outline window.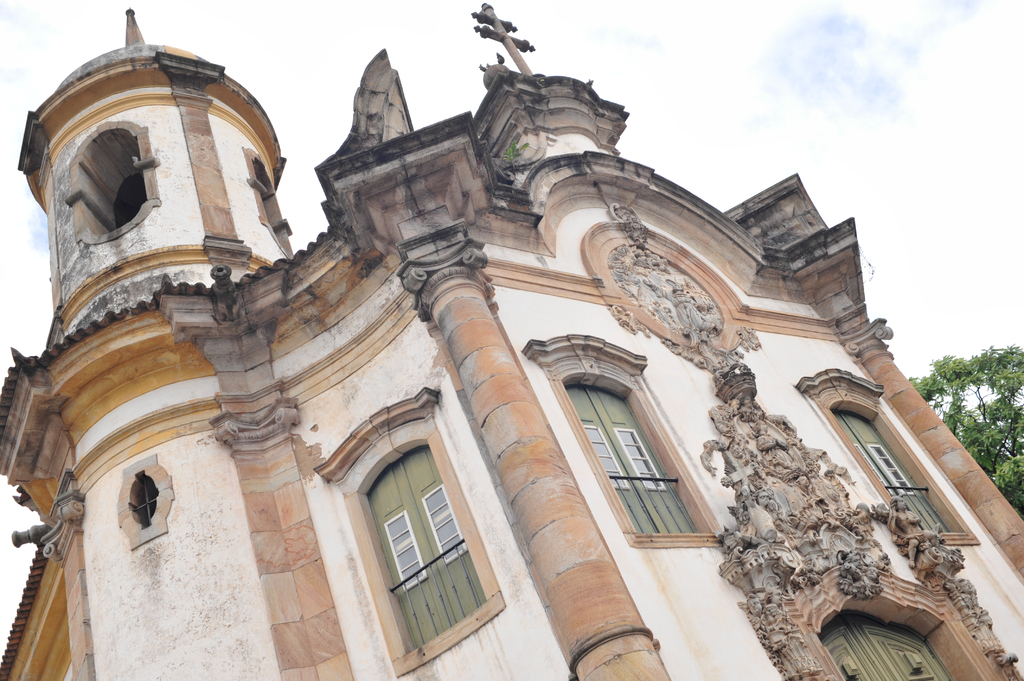
Outline: 822 384 970 540.
